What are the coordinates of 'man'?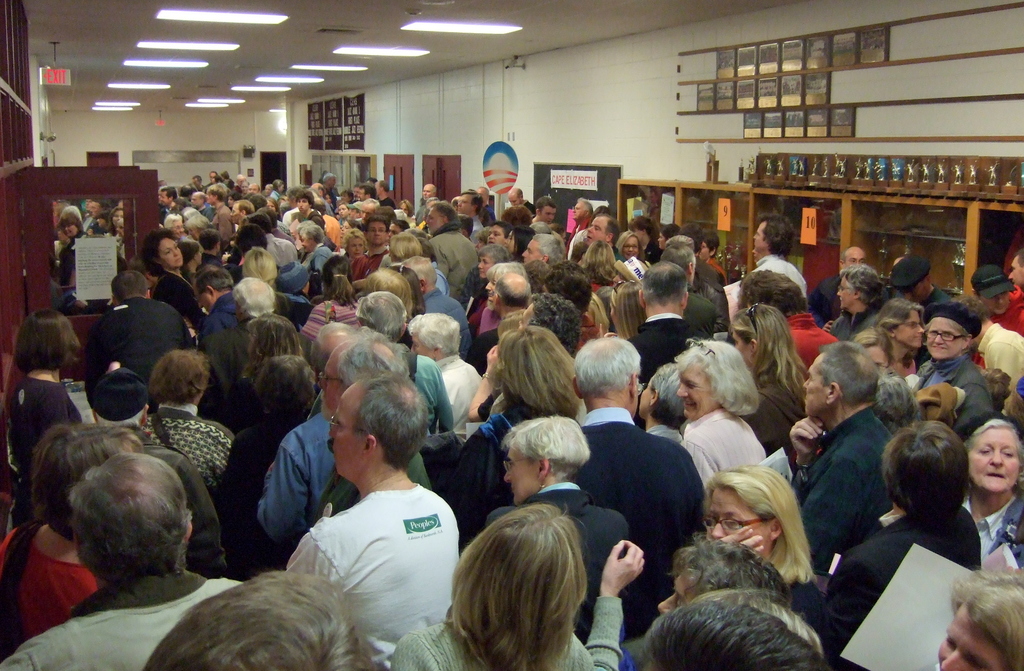
Rect(786, 339, 894, 572).
